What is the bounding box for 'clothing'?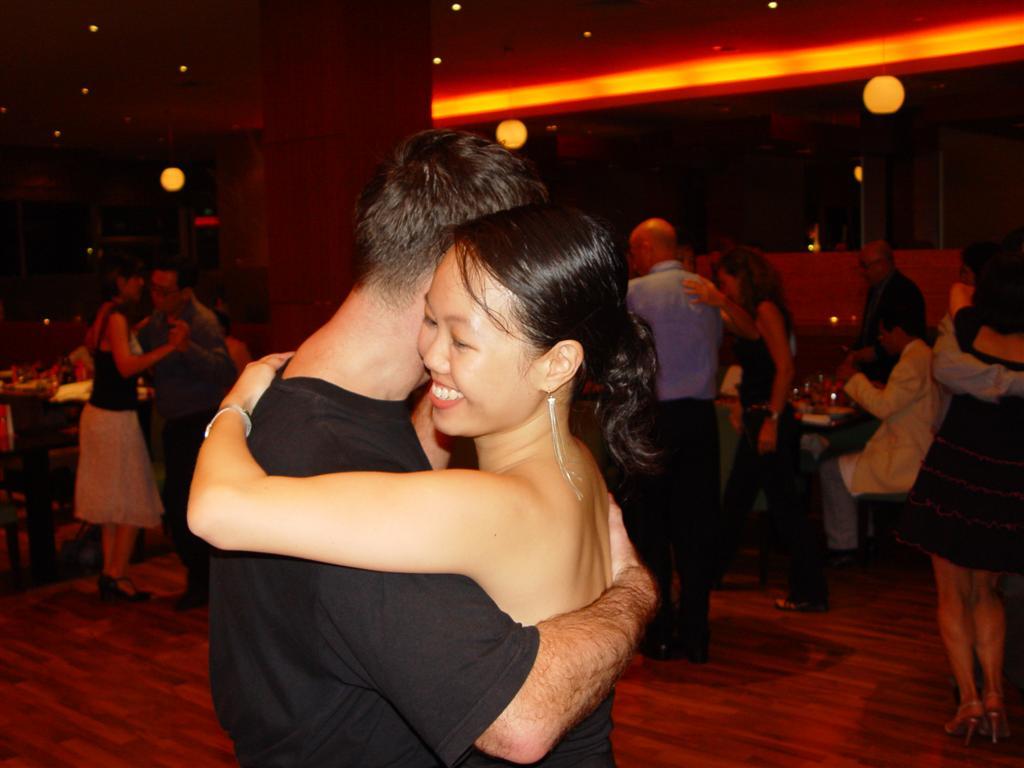
[819,318,968,571].
